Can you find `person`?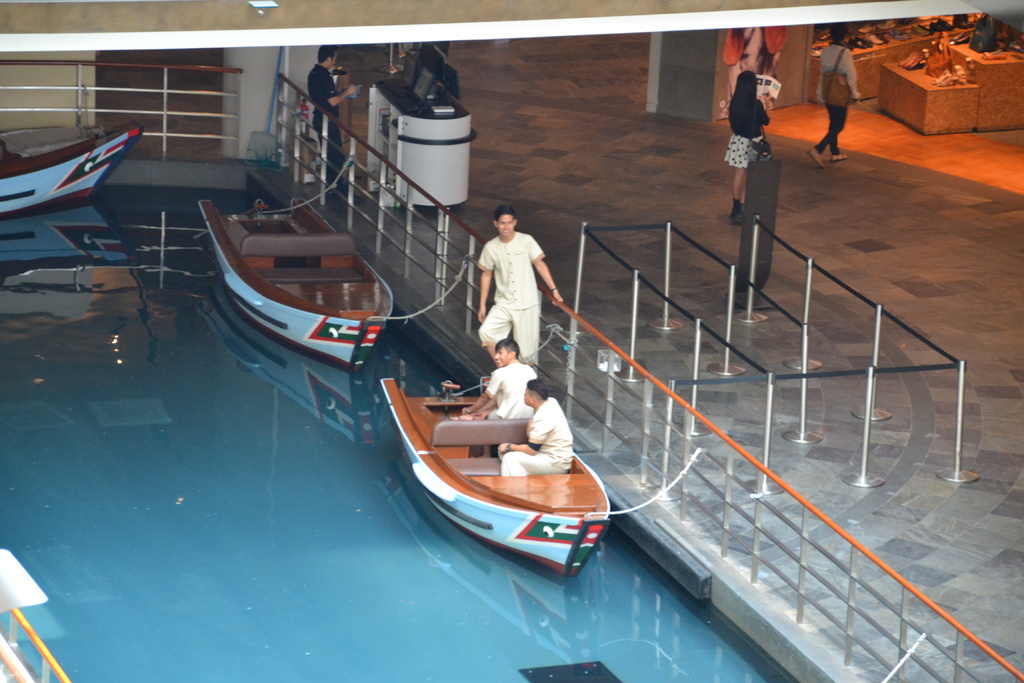
Yes, bounding box: detection(801, 26, 861, 169).
